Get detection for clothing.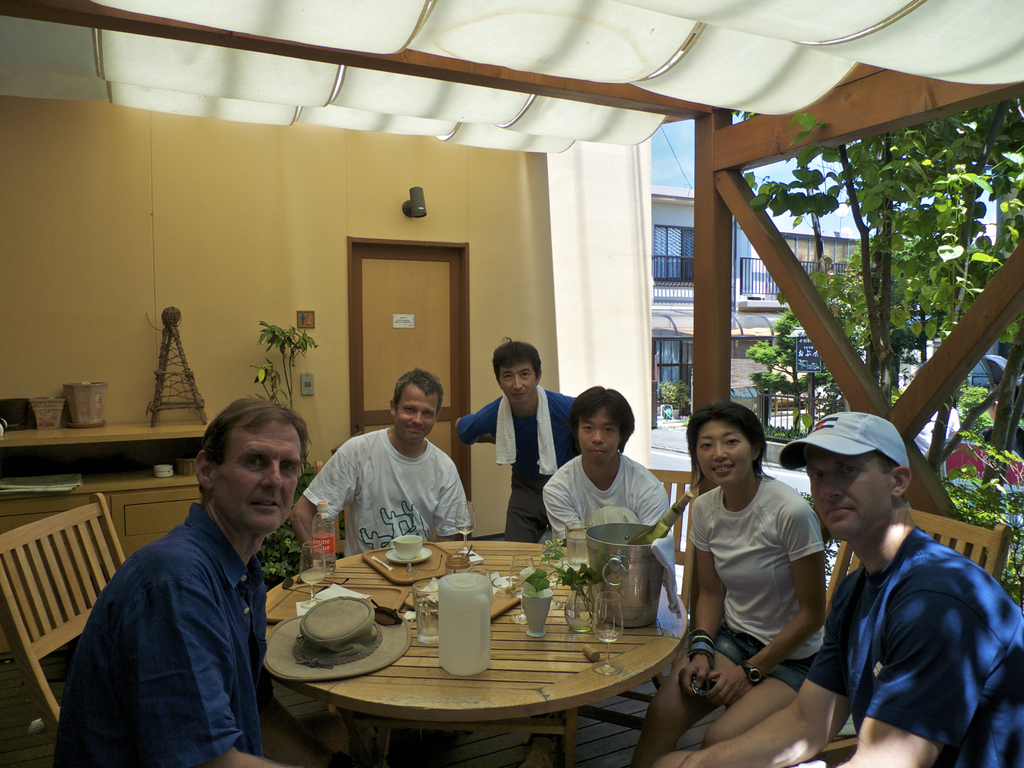
Detection: region(689, 475, 825, 693).
